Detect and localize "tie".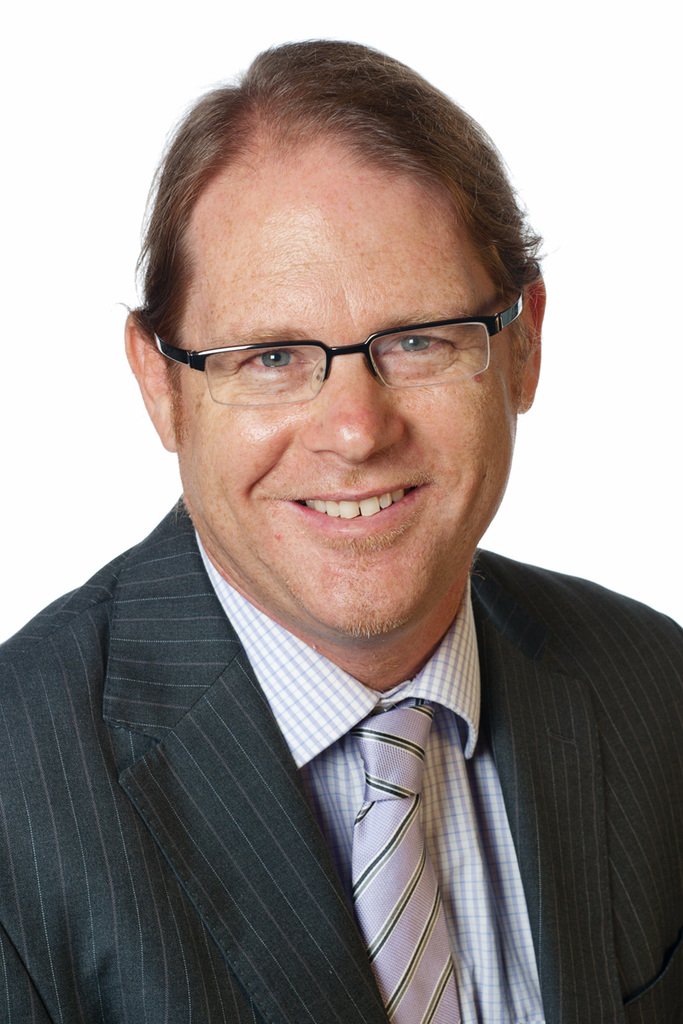
Localized at (left=348, top=699, right=468, bottom=1023).
